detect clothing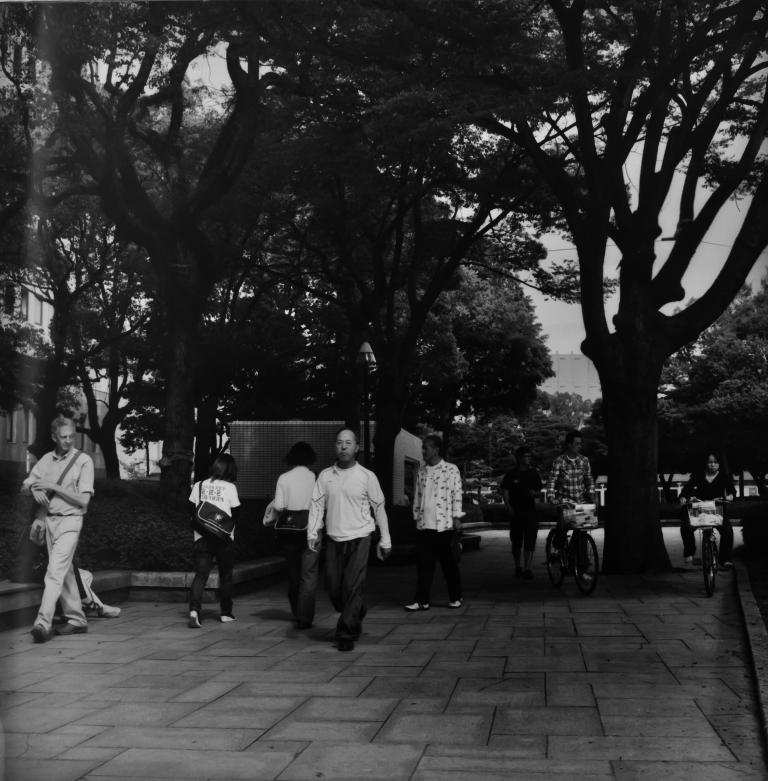
[left=548, top=454, right=596, bottom=568]
